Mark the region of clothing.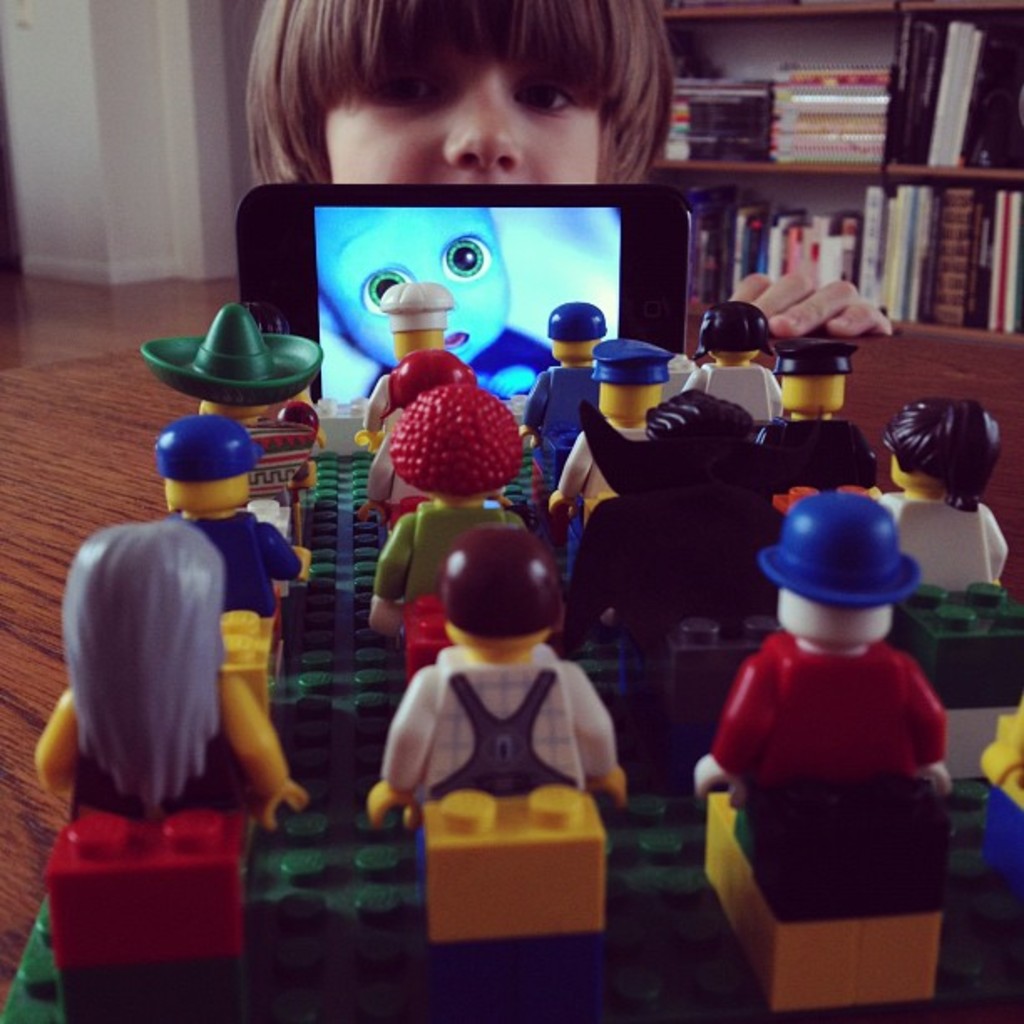
Region: <bbox>375, 504, 524, 609</bbox>.
